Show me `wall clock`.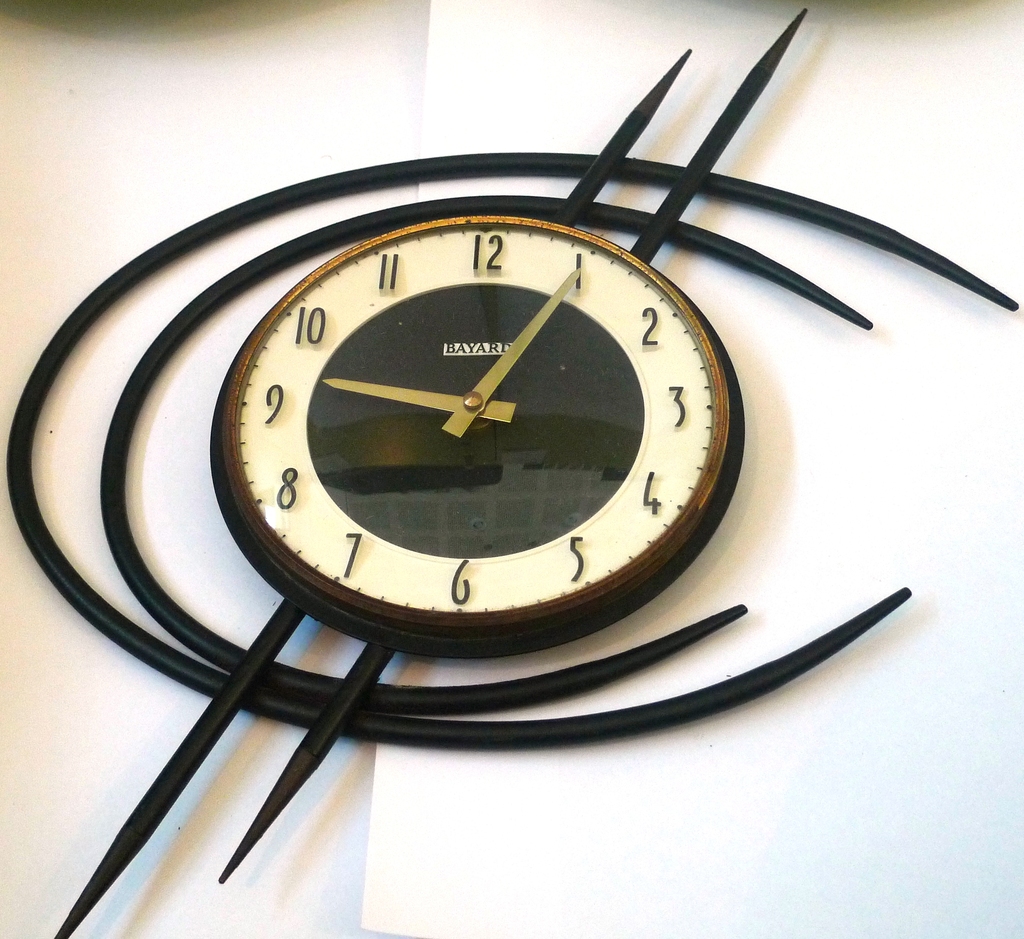
`wall clock` is here: [6,4,1018,937].
